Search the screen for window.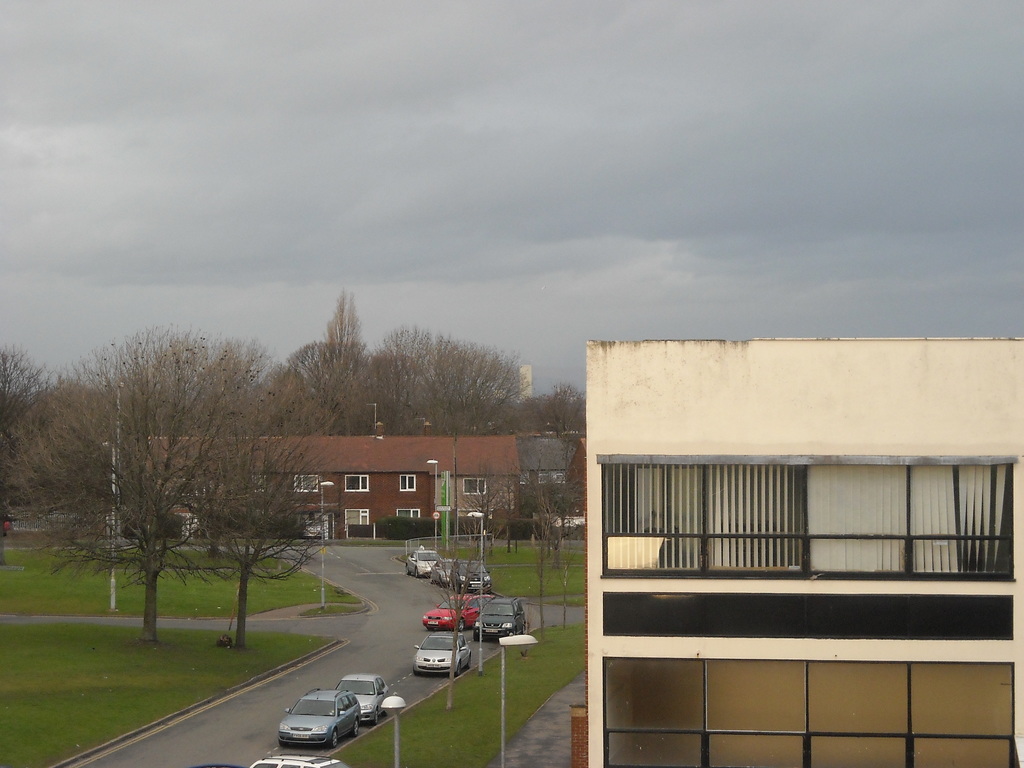
Found at select_region(292, 474, 320, 491).
